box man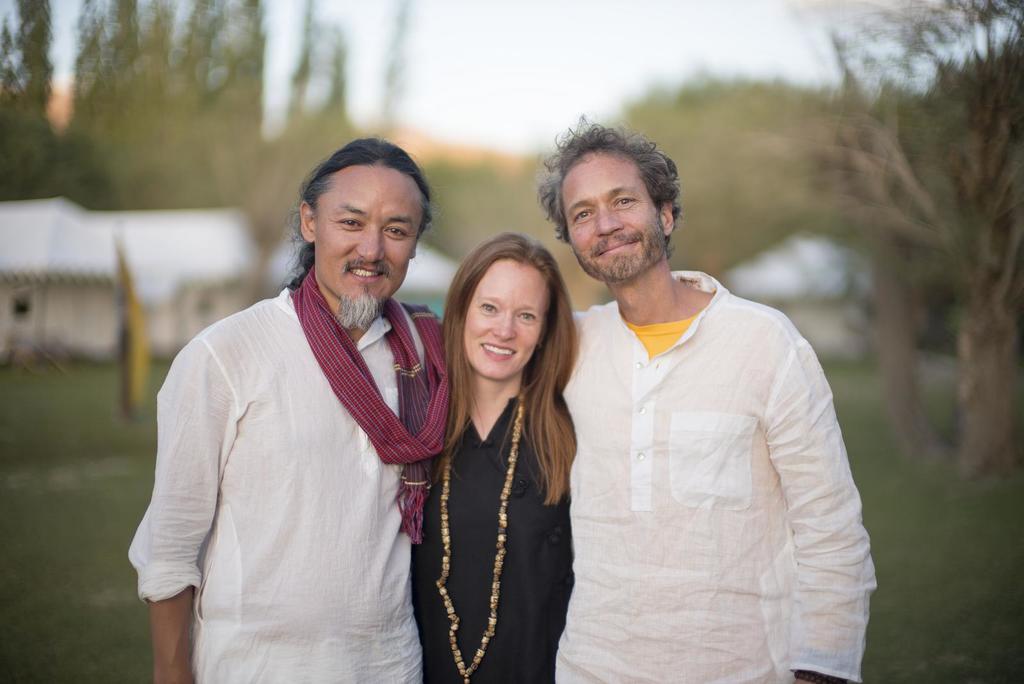
detection(534, 116, 862, 683)
